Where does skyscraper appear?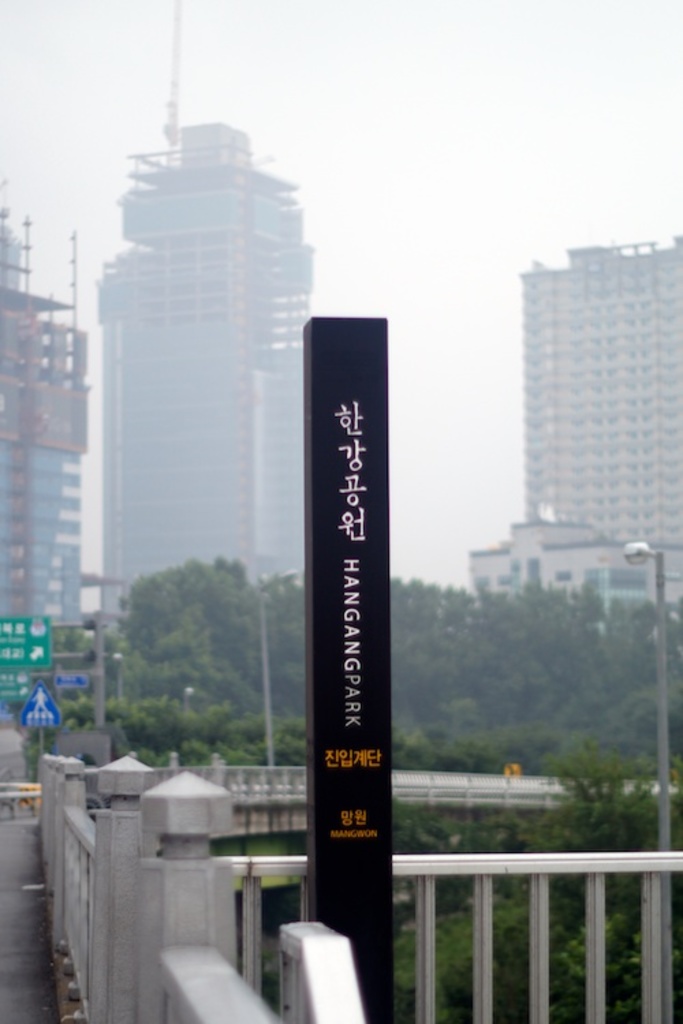
Appears at 501/233/682/632.
